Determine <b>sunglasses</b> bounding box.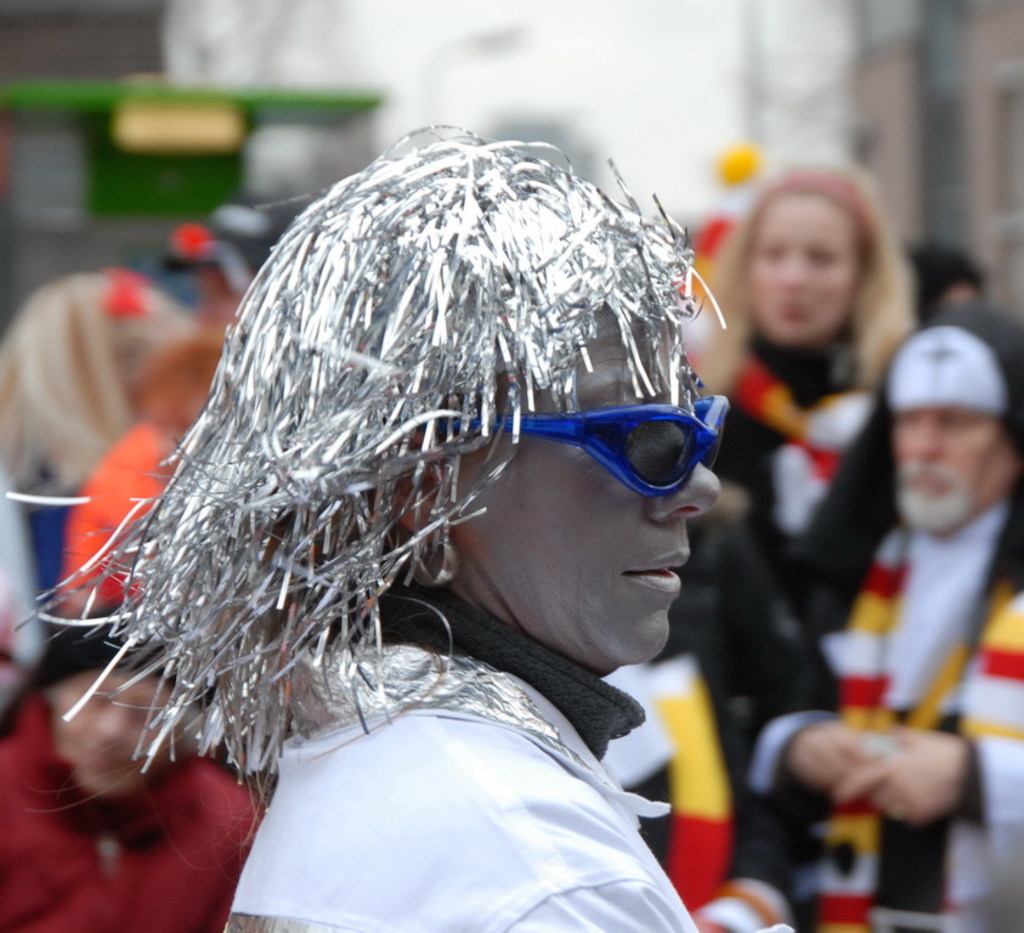
Determined: [446, 395, 735, 499].
